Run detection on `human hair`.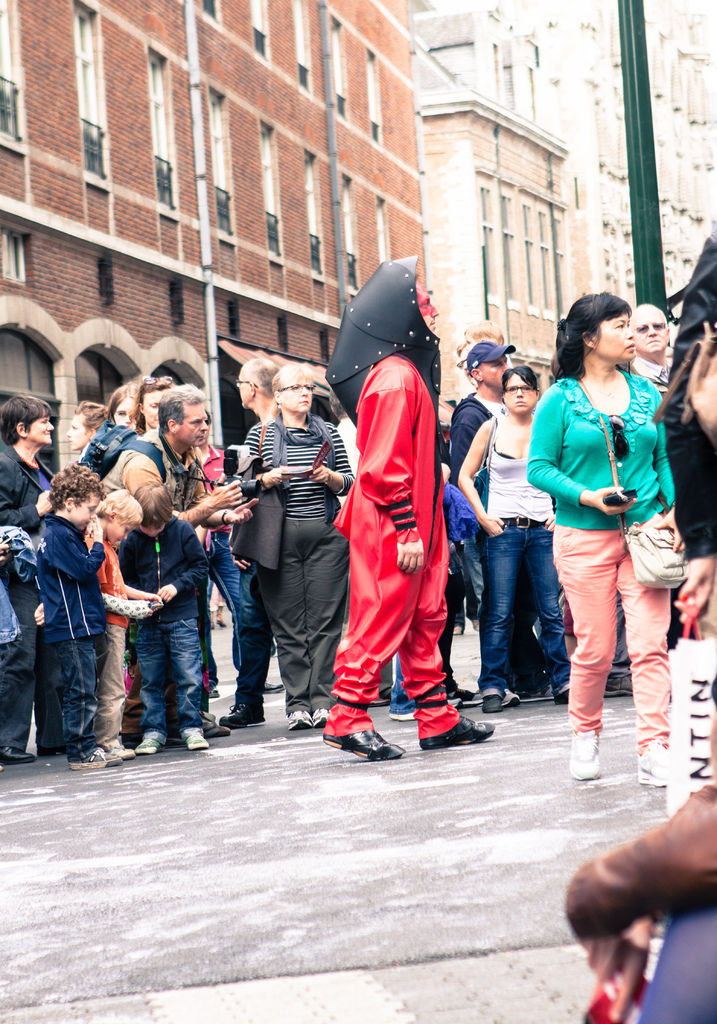
Result: (x1=628, y1=302, x2=666, y2=339).
